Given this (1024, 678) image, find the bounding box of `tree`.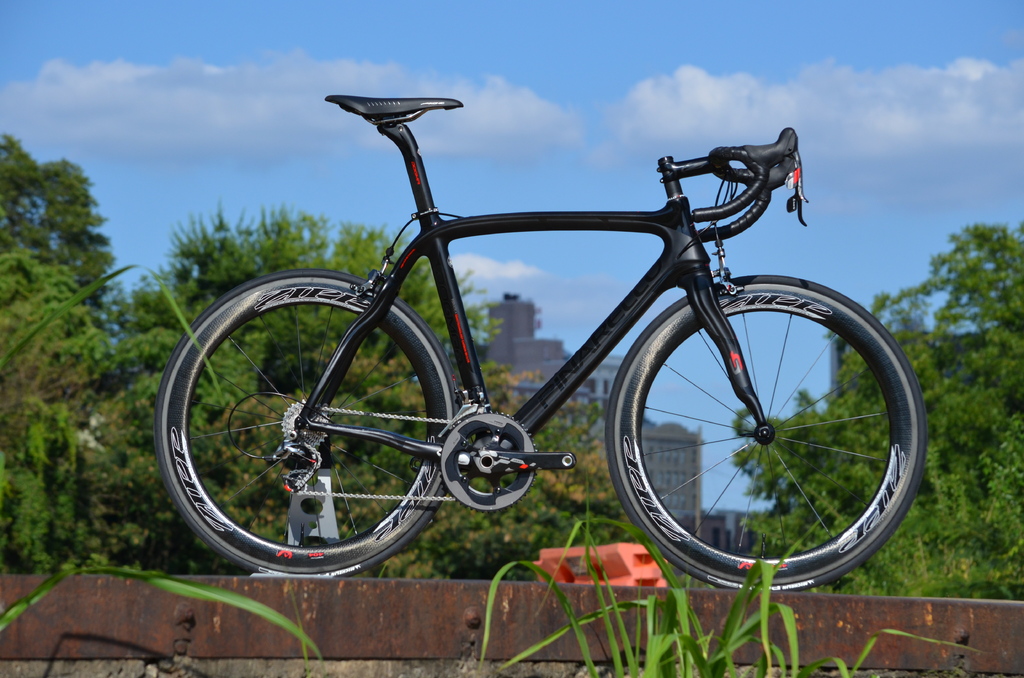
134/198/486/570.
